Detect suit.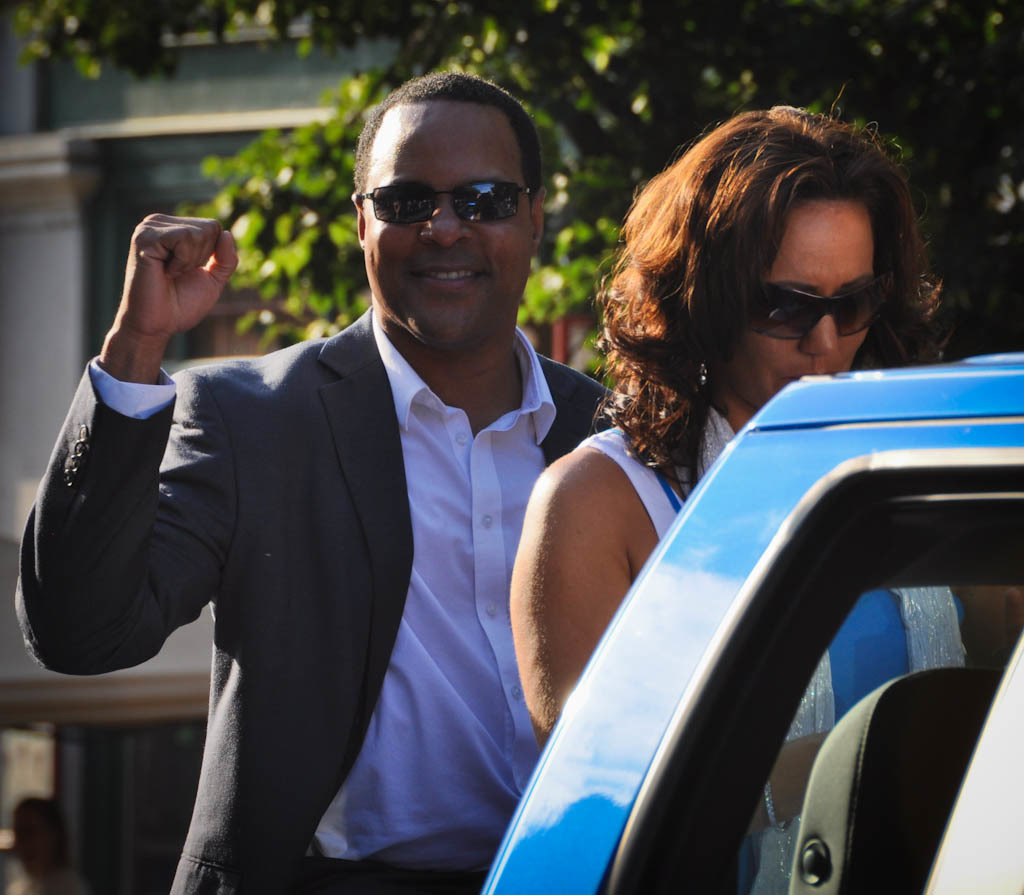
Detected at BBox(110, 109, 647, 853).
